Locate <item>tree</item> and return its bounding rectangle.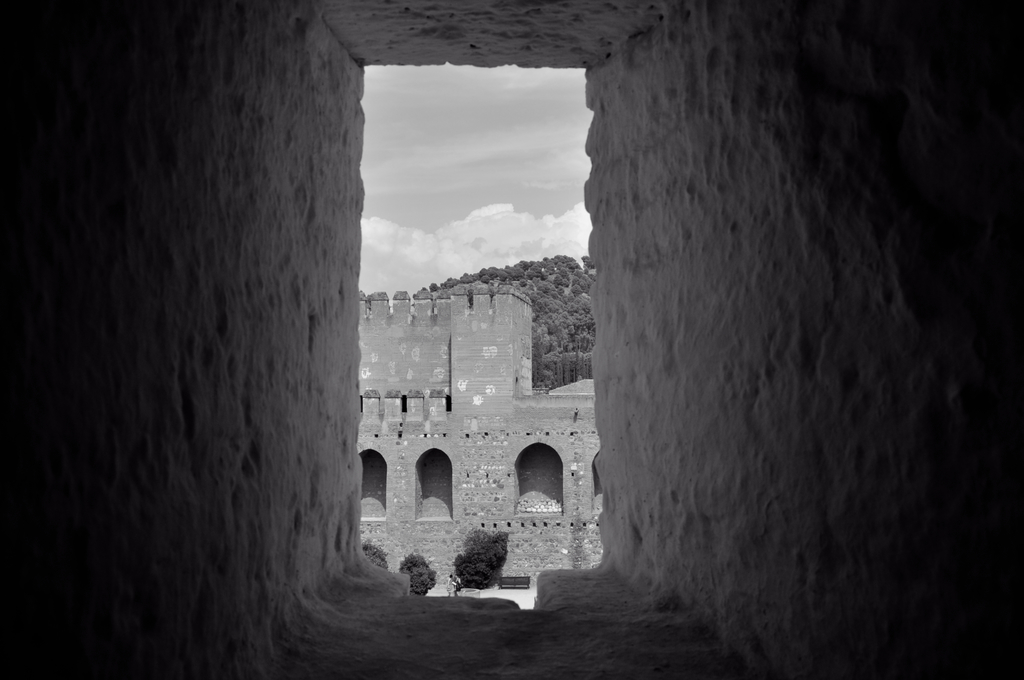
[436, 530, 526, 598].
